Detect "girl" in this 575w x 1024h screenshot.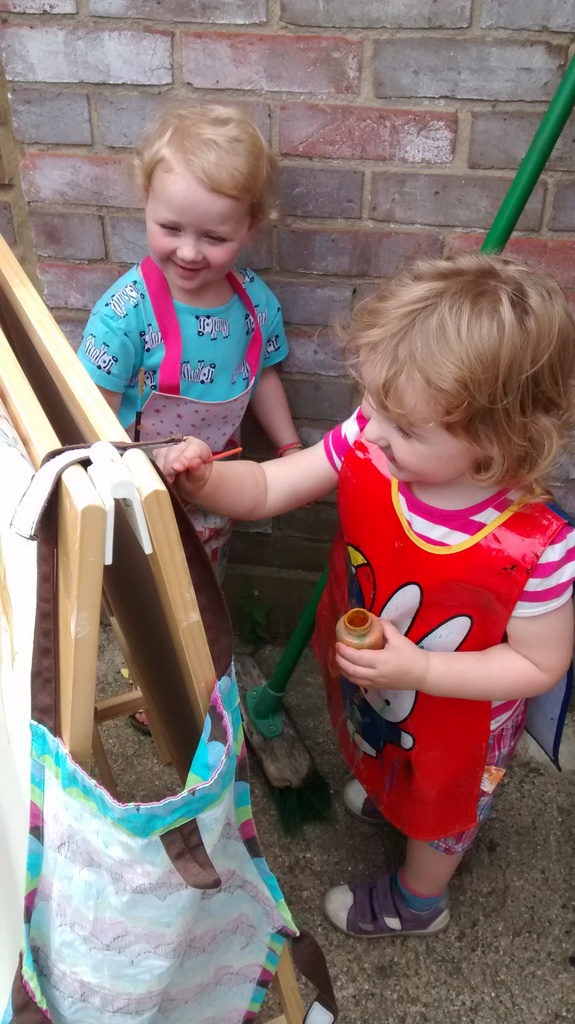
Detection: crop(76, 99, 309, 732).
